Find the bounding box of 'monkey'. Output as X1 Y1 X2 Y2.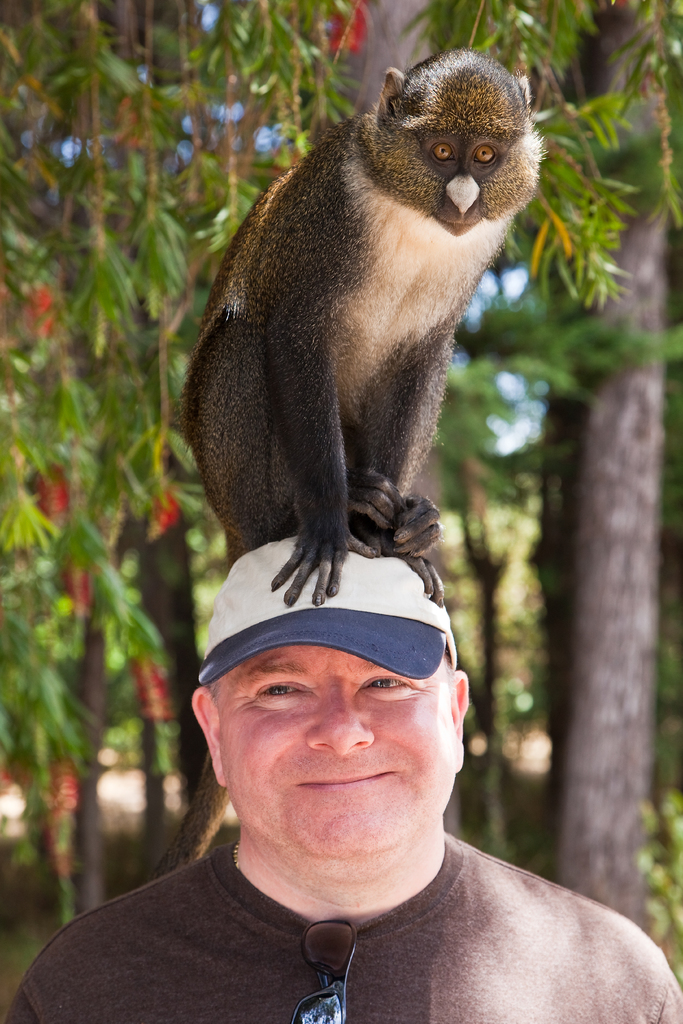
178 47 546 603.
